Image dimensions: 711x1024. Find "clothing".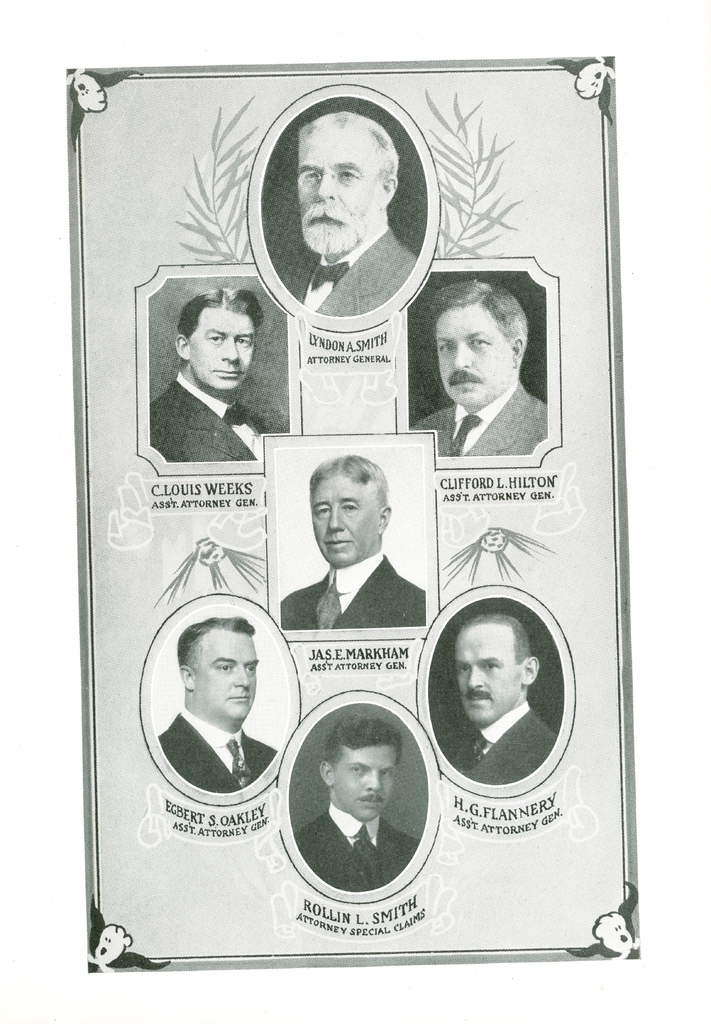
[159,707,274,793].
